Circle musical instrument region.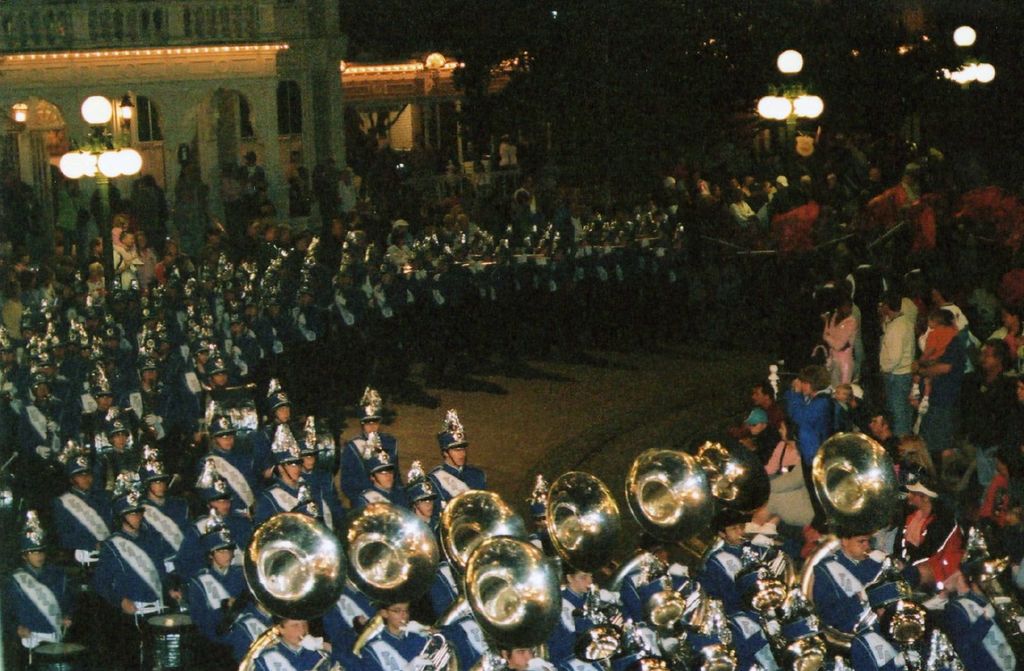
Region: select_region(23, 637, 98, 670).
